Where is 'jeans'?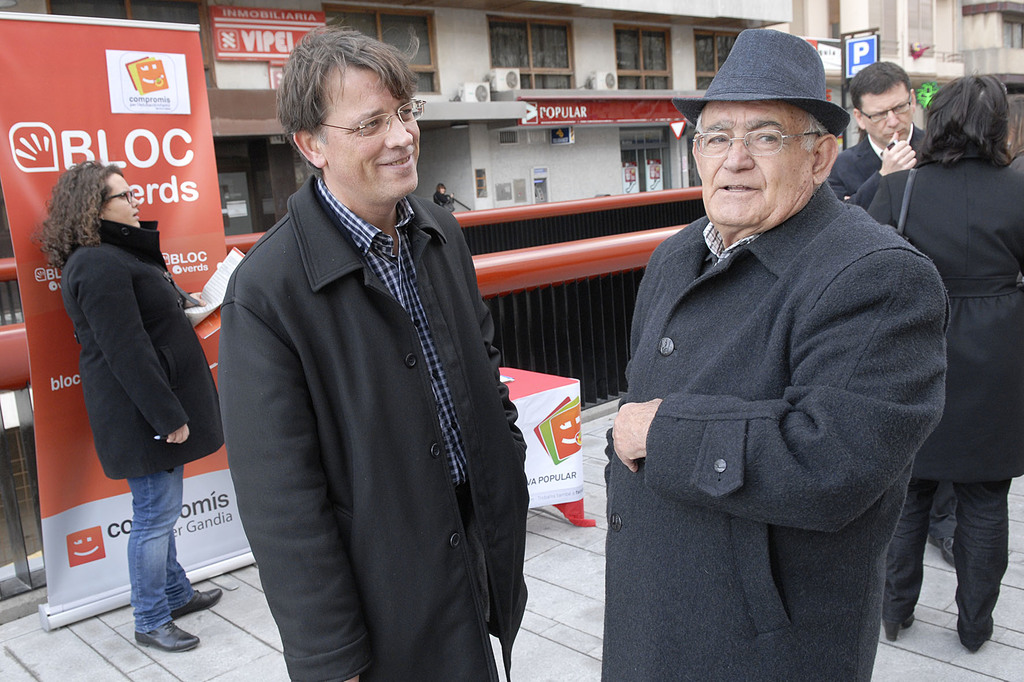
bbox=(90, 438, 195, 642).
